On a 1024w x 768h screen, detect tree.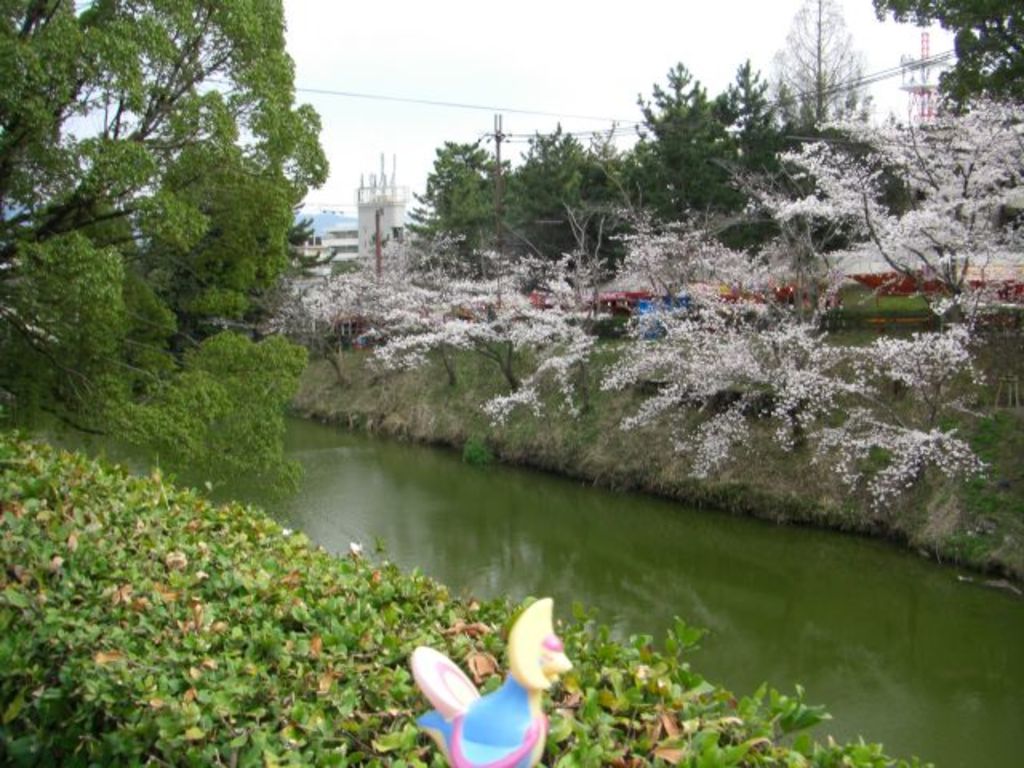
(504,120,658,280).
